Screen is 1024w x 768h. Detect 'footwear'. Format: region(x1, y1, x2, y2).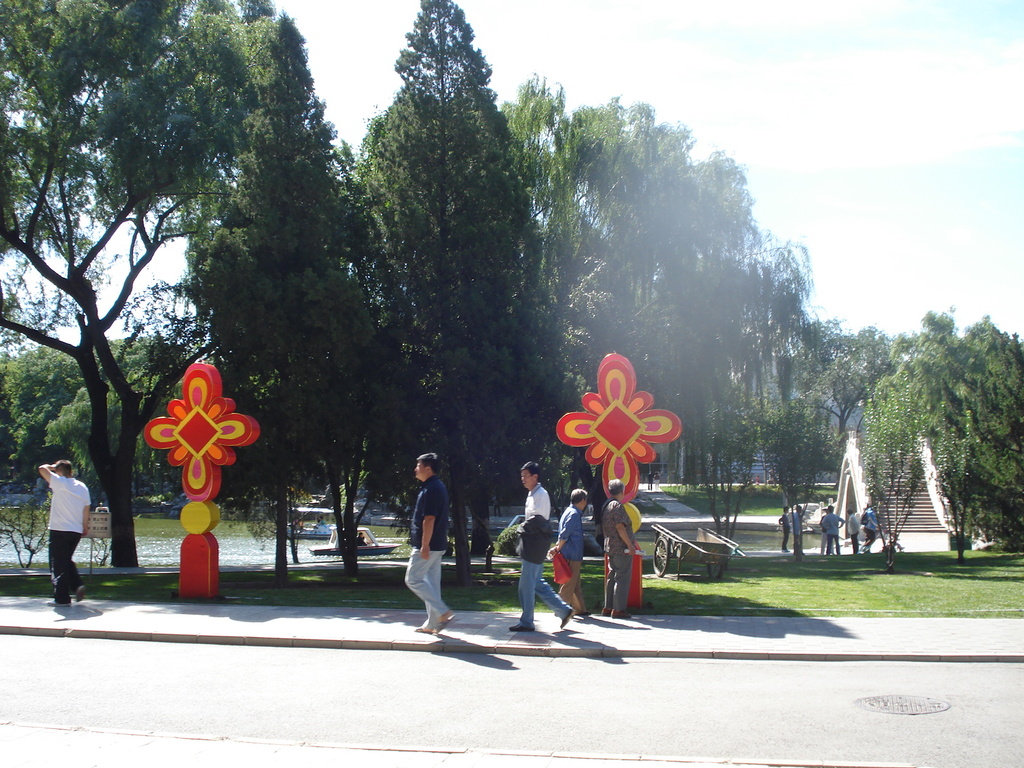
region(432, 613, 454, 633).
